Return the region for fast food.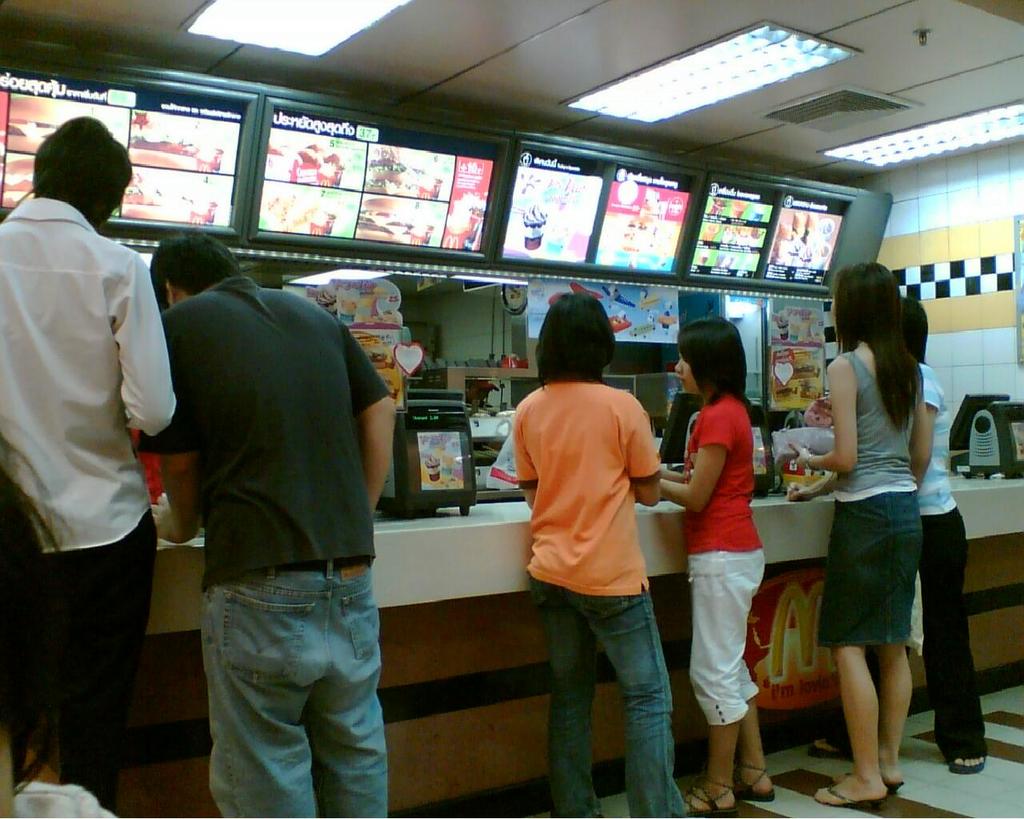
bbox=(0, 156, 38, 208).
